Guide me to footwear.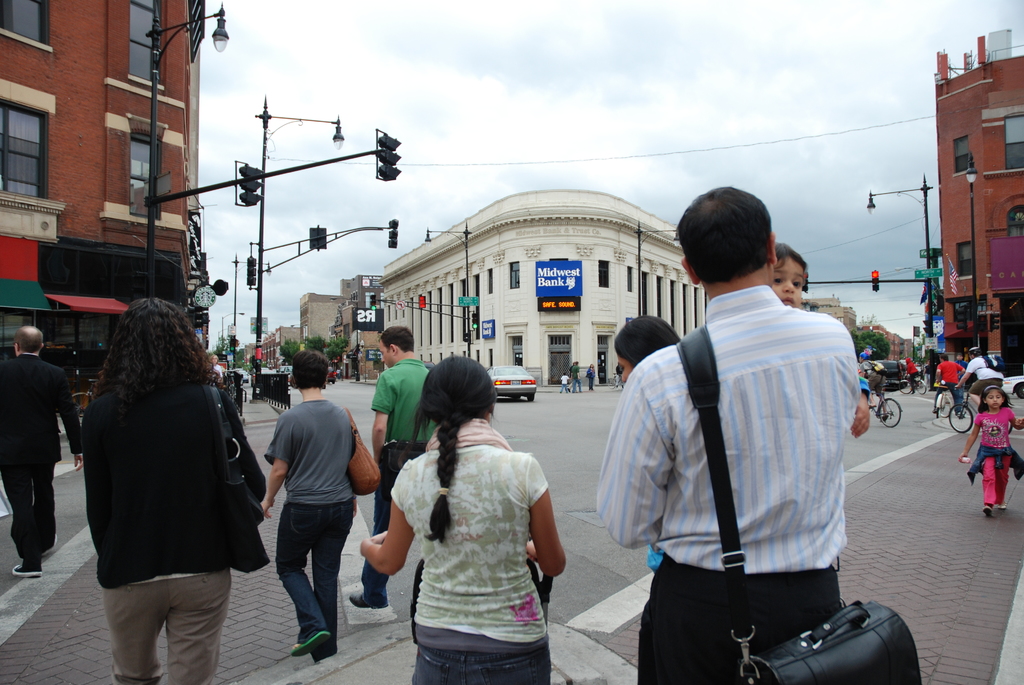
Guidance: (10, 562, 42, 578).
